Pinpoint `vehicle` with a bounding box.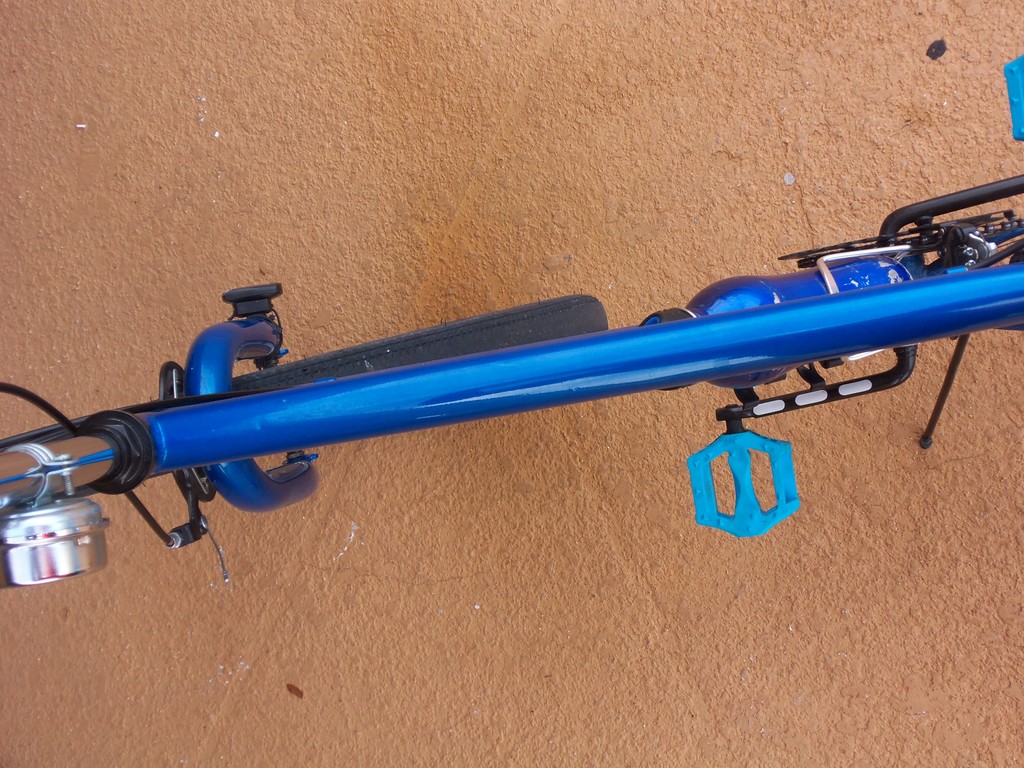
left=0, top=54, right=1023, bottom=589.
